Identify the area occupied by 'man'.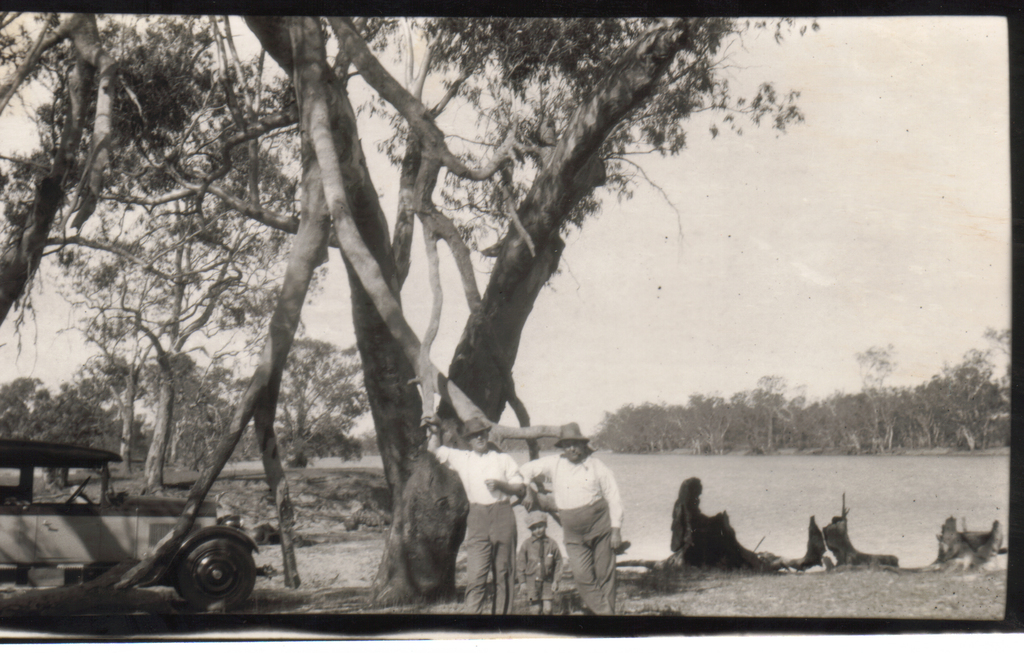
Area: detection(532, 431, 628, 614).
